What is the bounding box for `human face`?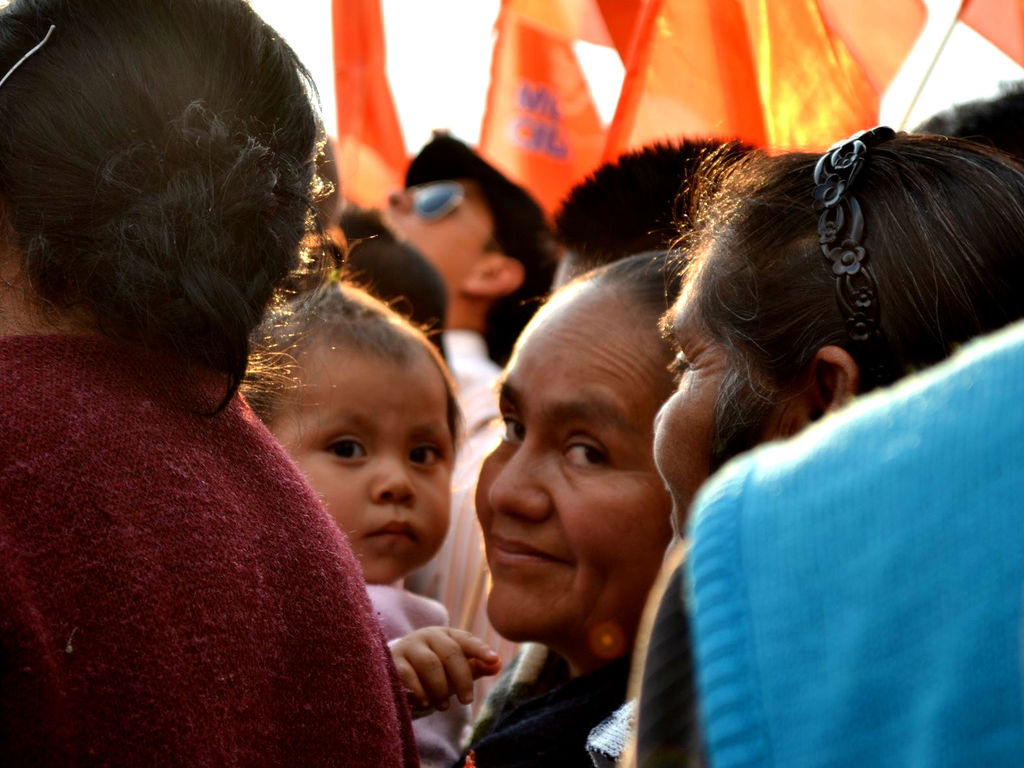
(271,367,451,581).
